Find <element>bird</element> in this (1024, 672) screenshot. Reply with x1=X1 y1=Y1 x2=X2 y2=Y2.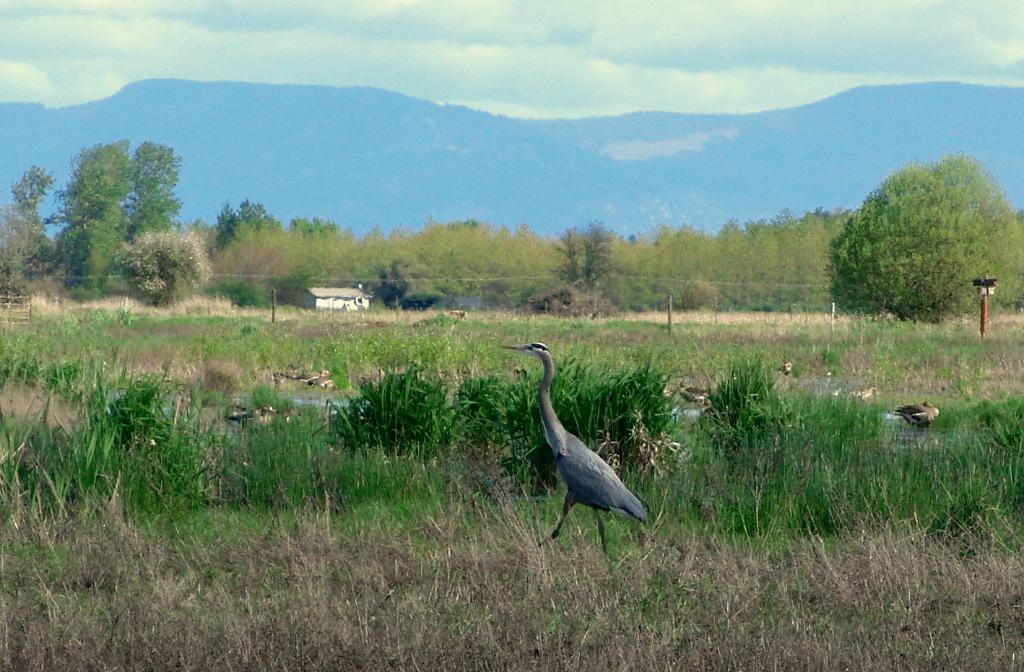
x1=895 y1=397 x2=940 y2=427.
